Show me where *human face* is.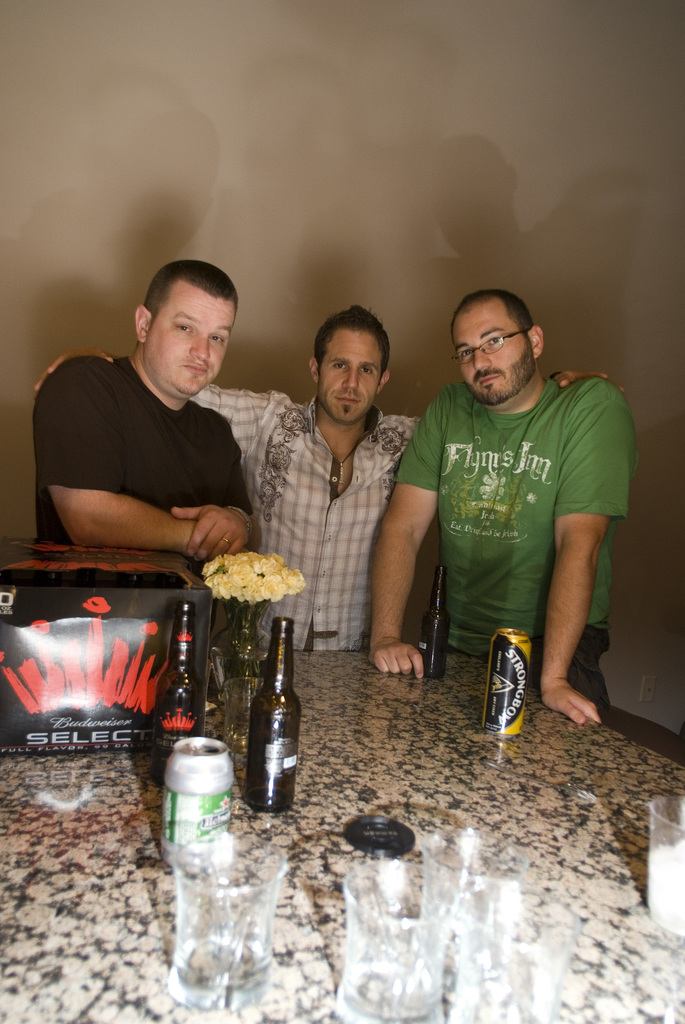
*human face* is at pyautogui.locateOnScreen(324, 326, 378, 419).
